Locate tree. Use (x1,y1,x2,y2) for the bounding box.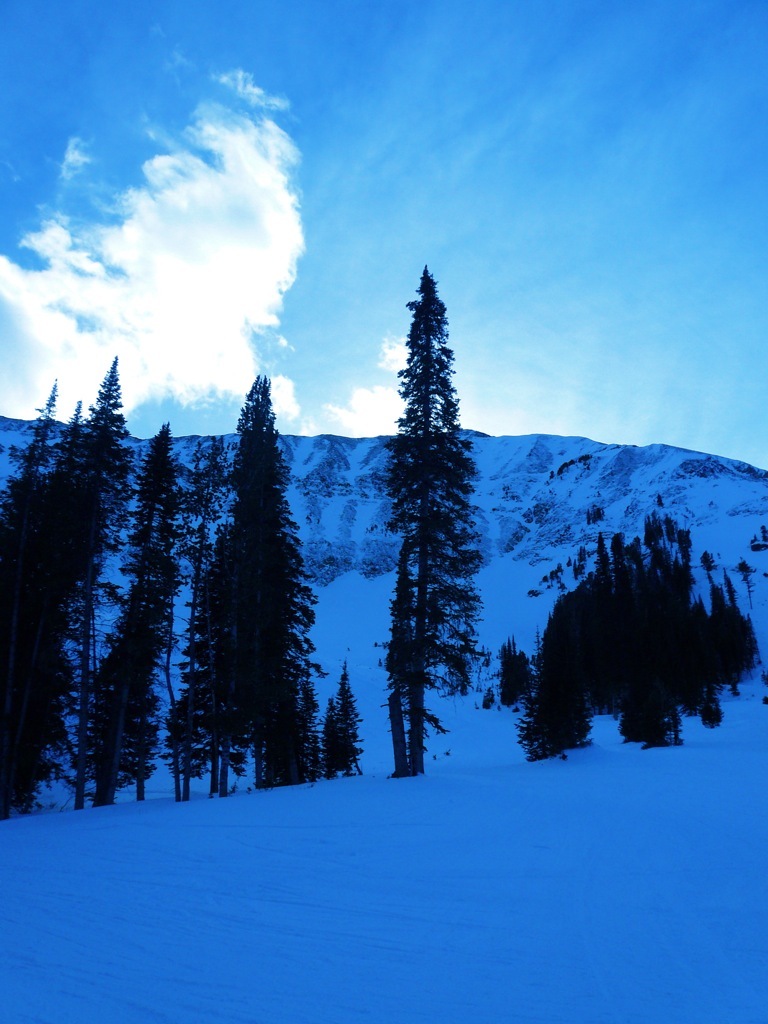
(316,667,362,776).
